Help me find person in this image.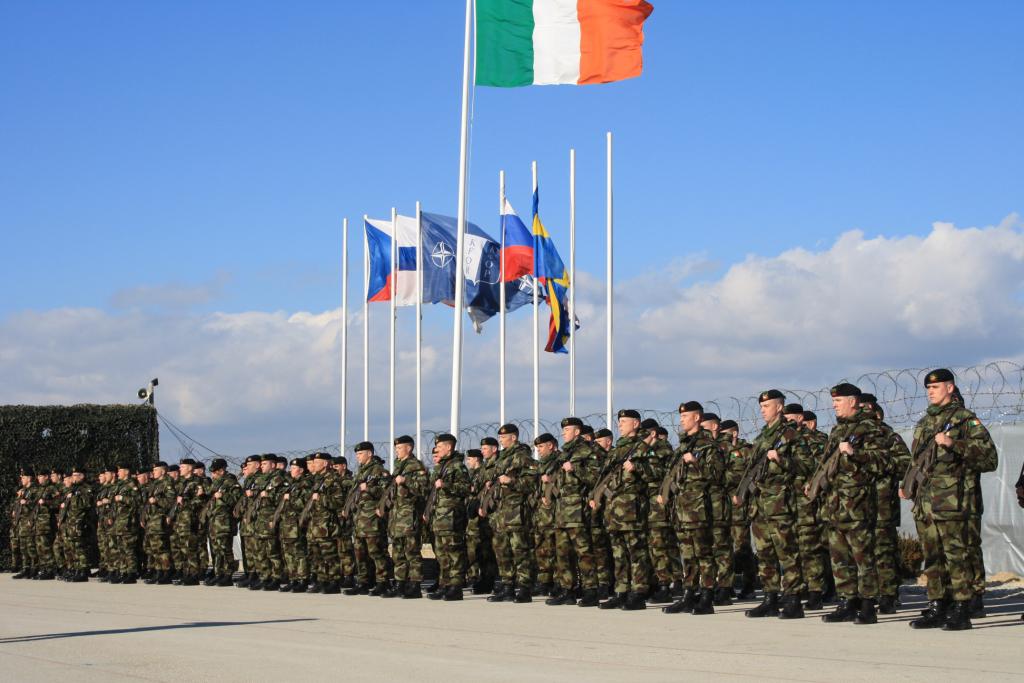
Found it: rect(920, 356, 1001, 628).
